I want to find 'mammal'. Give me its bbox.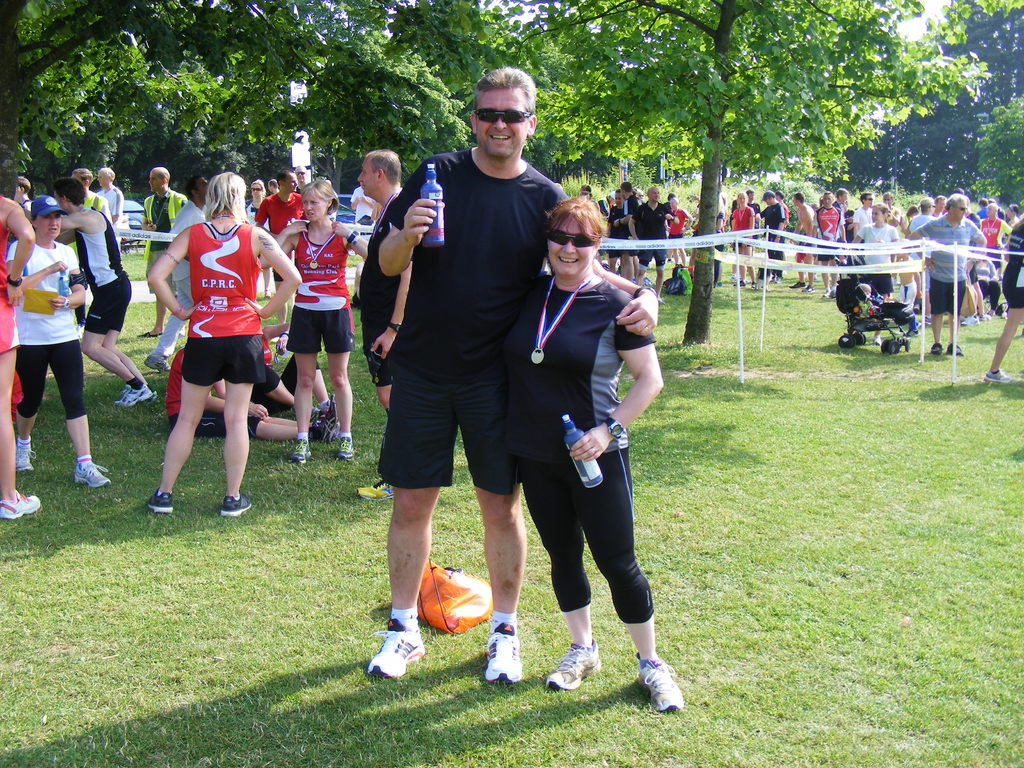
l=243, t=178, r=267, b=293.
